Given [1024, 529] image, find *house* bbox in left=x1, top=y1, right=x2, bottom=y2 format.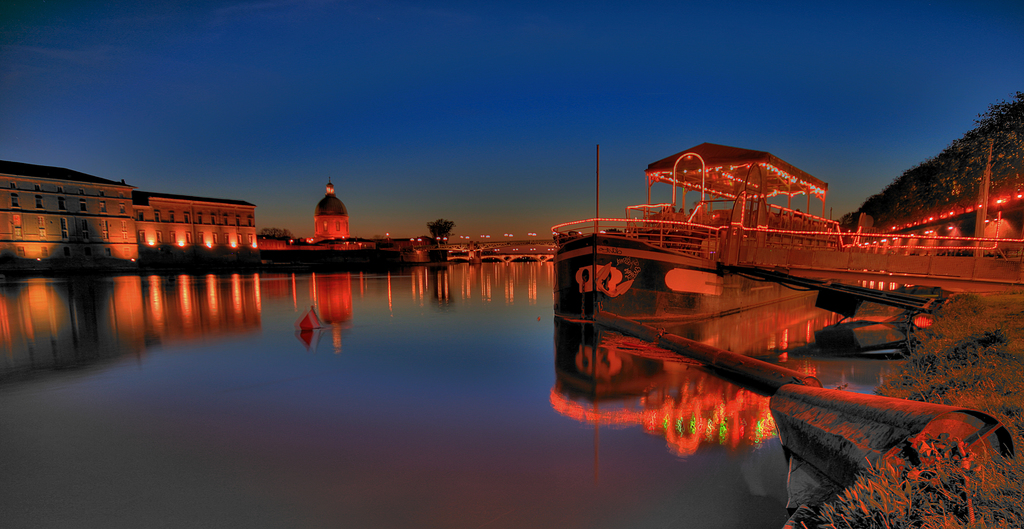
left=0, top=156, right=258, bottom=269.
